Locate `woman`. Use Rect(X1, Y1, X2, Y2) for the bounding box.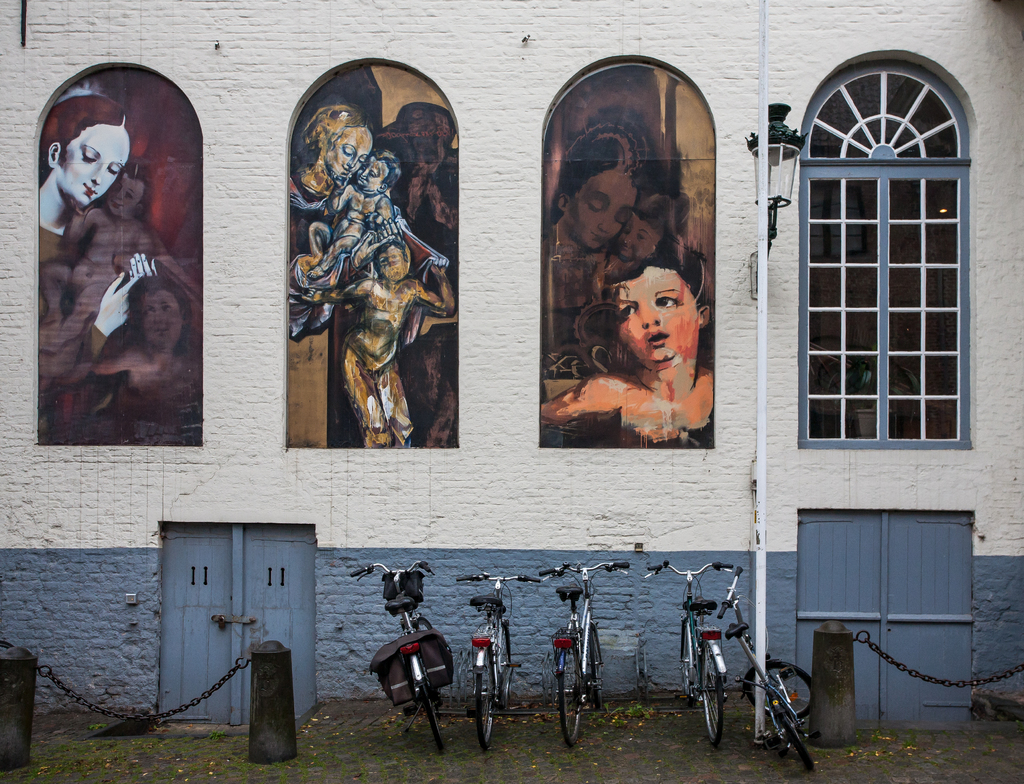
Rect(284, 104, 403, 343).
